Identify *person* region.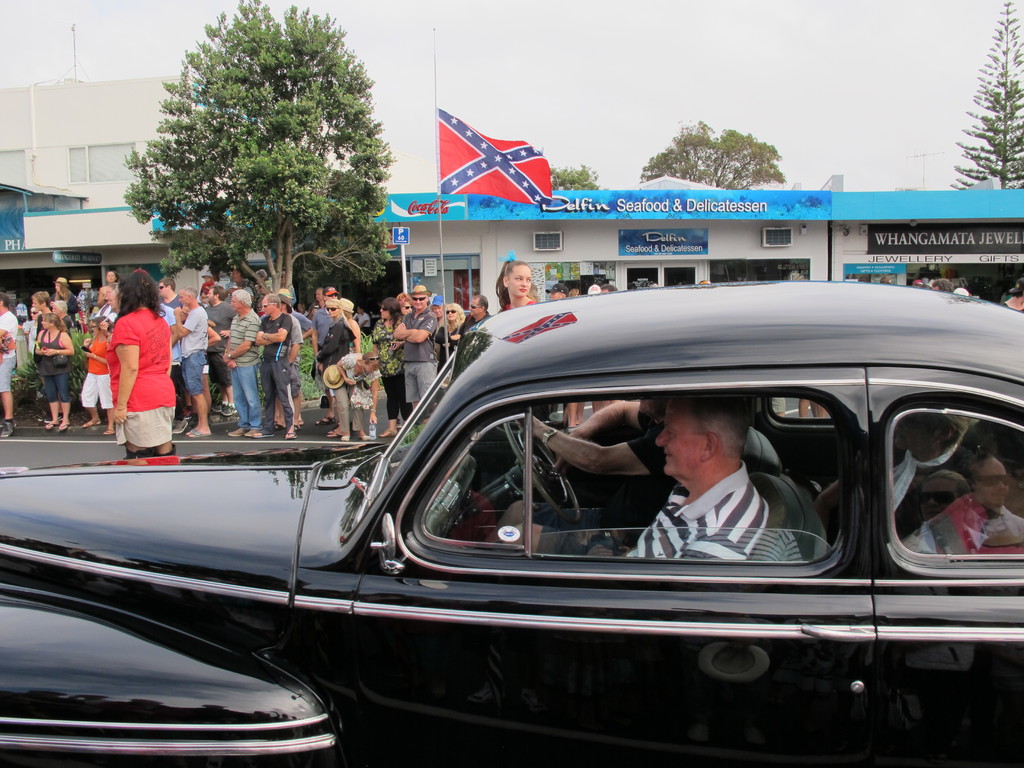
Region: (x1=2, y1=266, x2=630, y2=450).
